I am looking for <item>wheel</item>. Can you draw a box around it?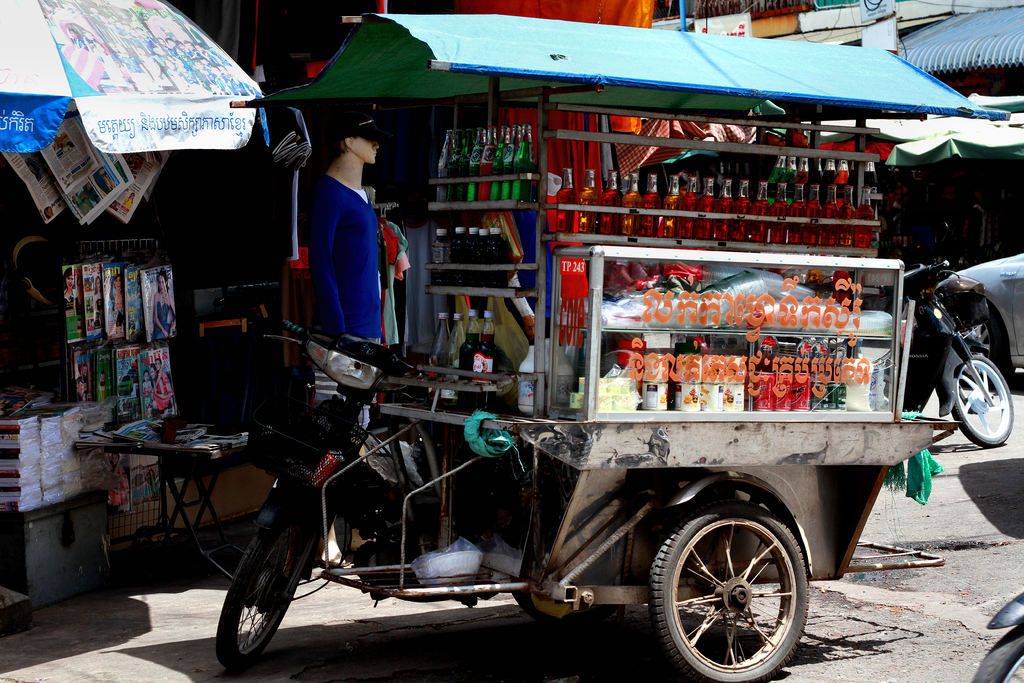
Sure, the bounding box is [left=961, top=309, right=1007, bottom=388].
